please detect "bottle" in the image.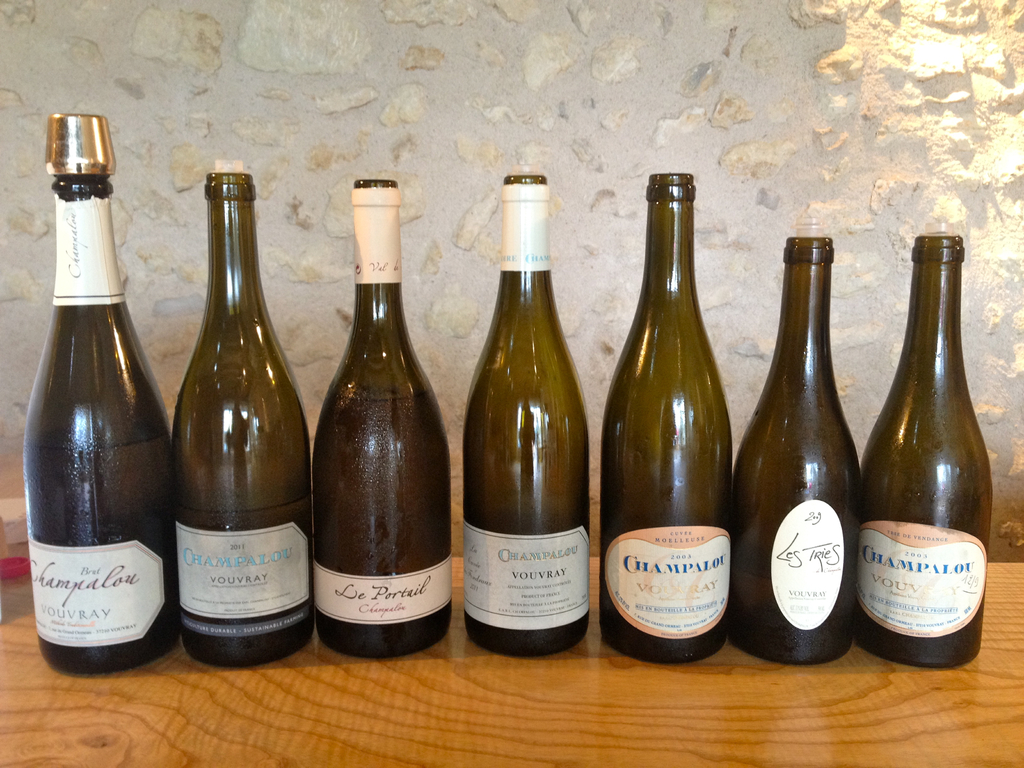
842, 239, 999, 663.
